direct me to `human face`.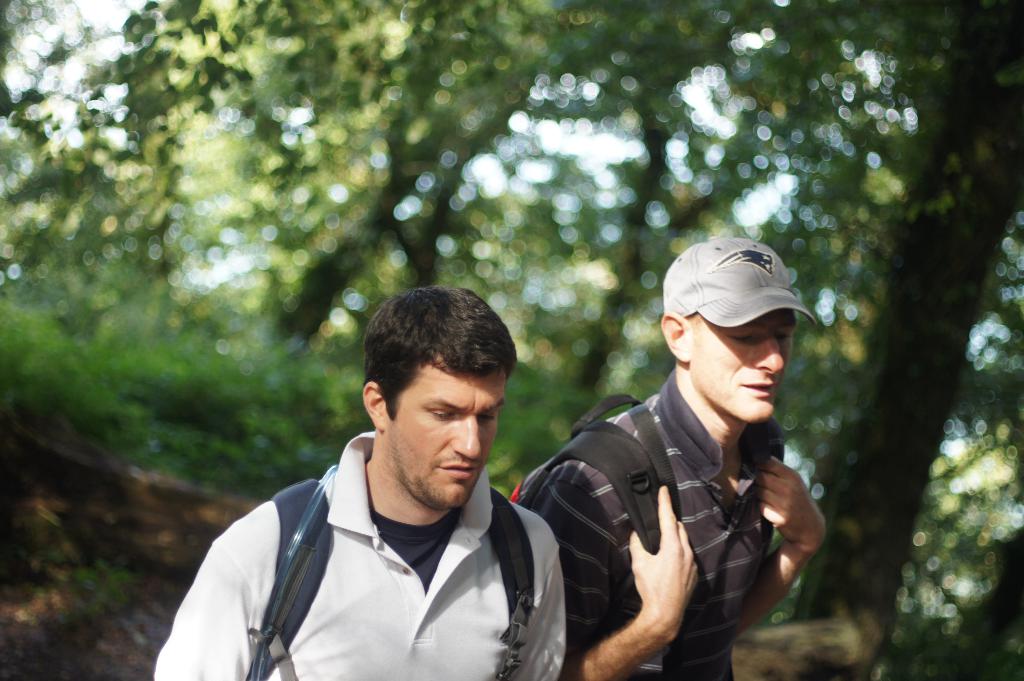
Direction: [left=382, top=355, right=504, bottom=505].
